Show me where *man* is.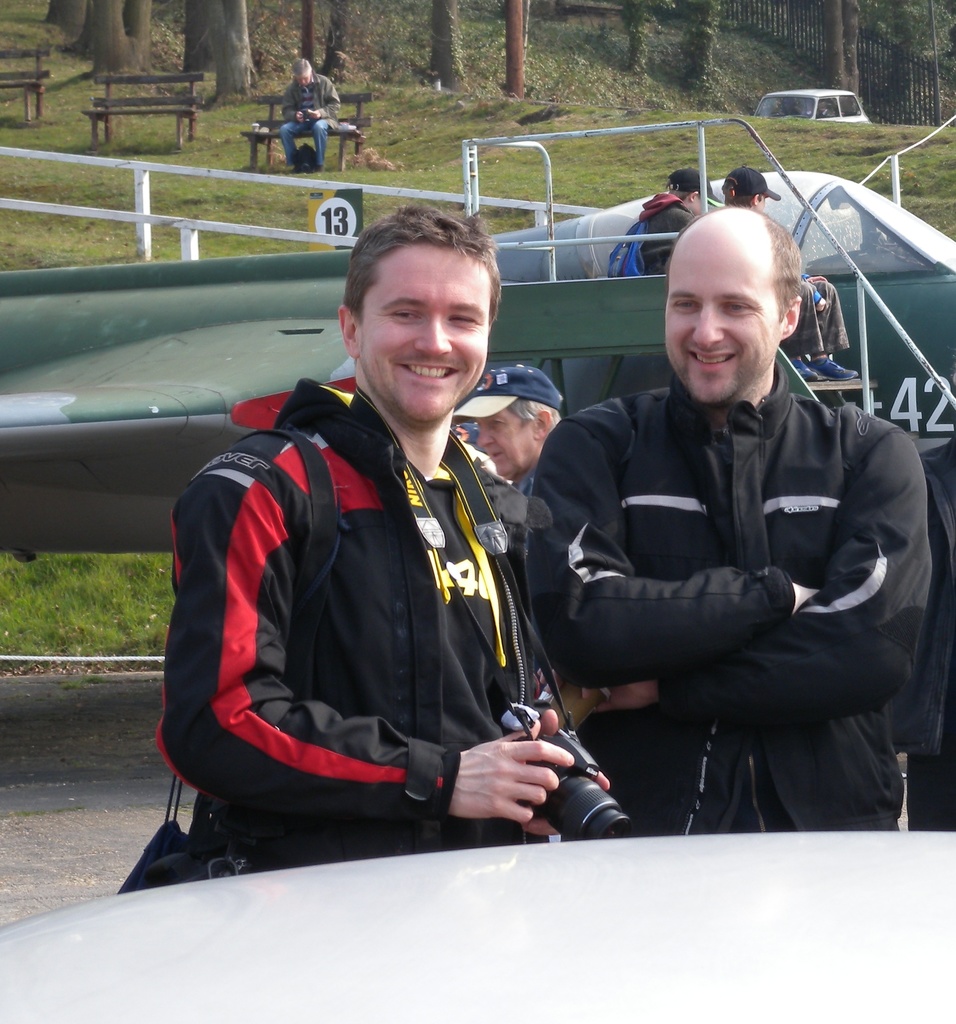
*man* is at box(628, 161, 719, 275).
